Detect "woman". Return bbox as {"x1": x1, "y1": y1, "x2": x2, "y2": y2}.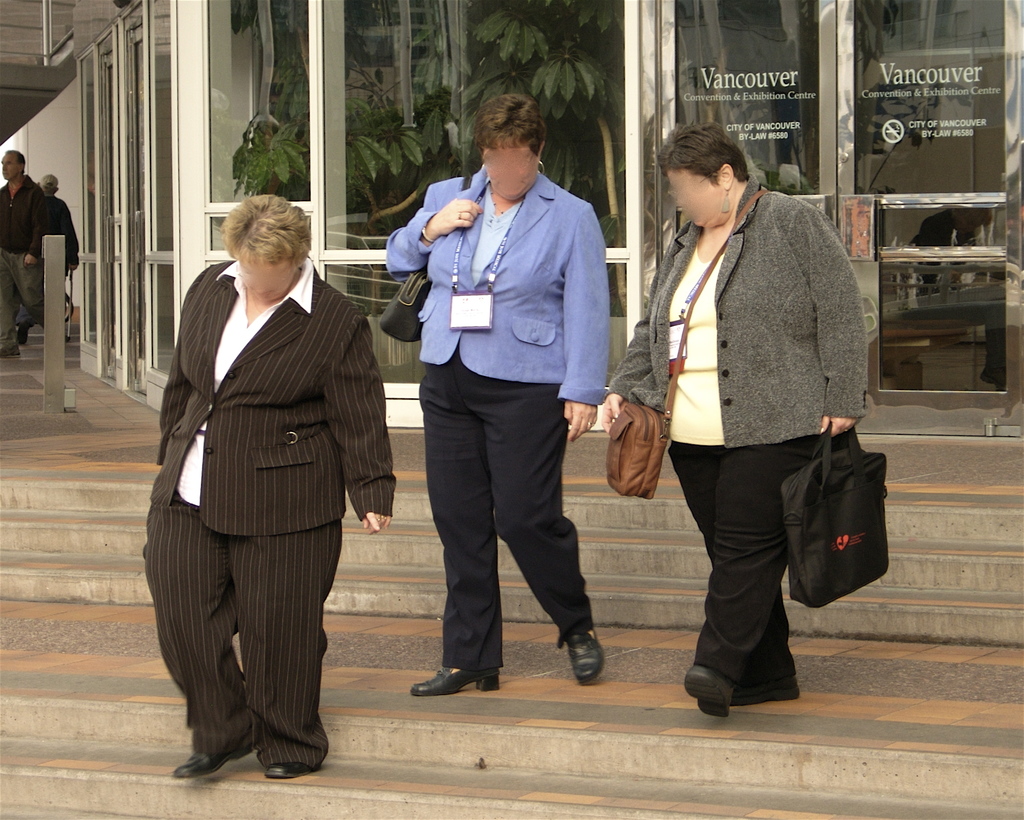
{"x1": 140, "y1": 195, "x2": 392, "y2": 784}.
